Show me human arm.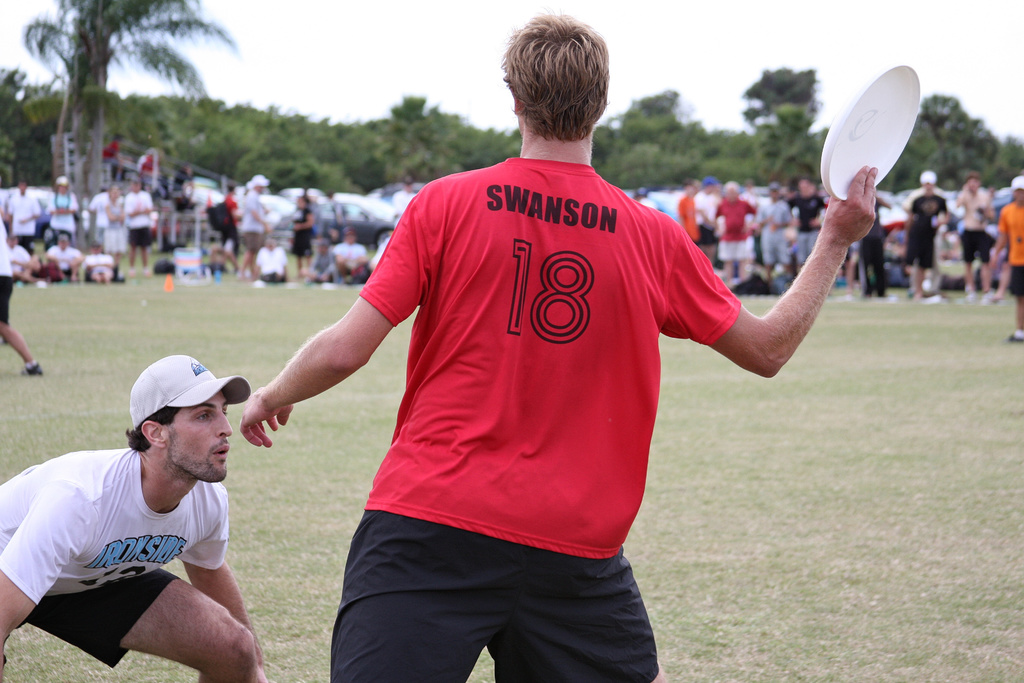
human arm is here: bbox=[0, 465, 101, 680].
